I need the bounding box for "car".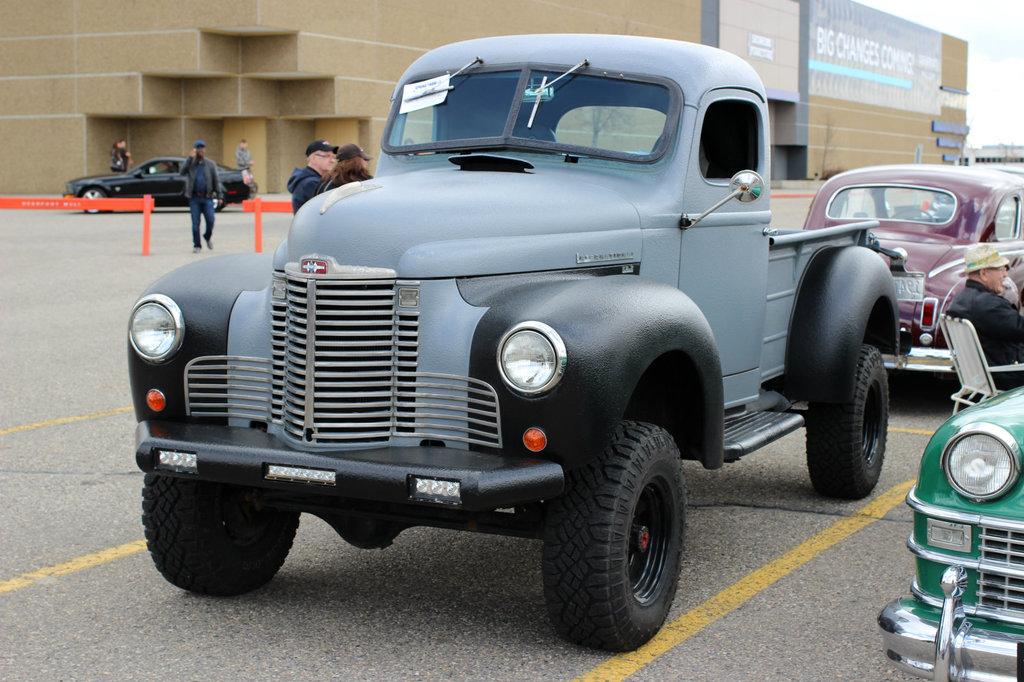
Here it is: bbox(871, 386, 1023, 681).
